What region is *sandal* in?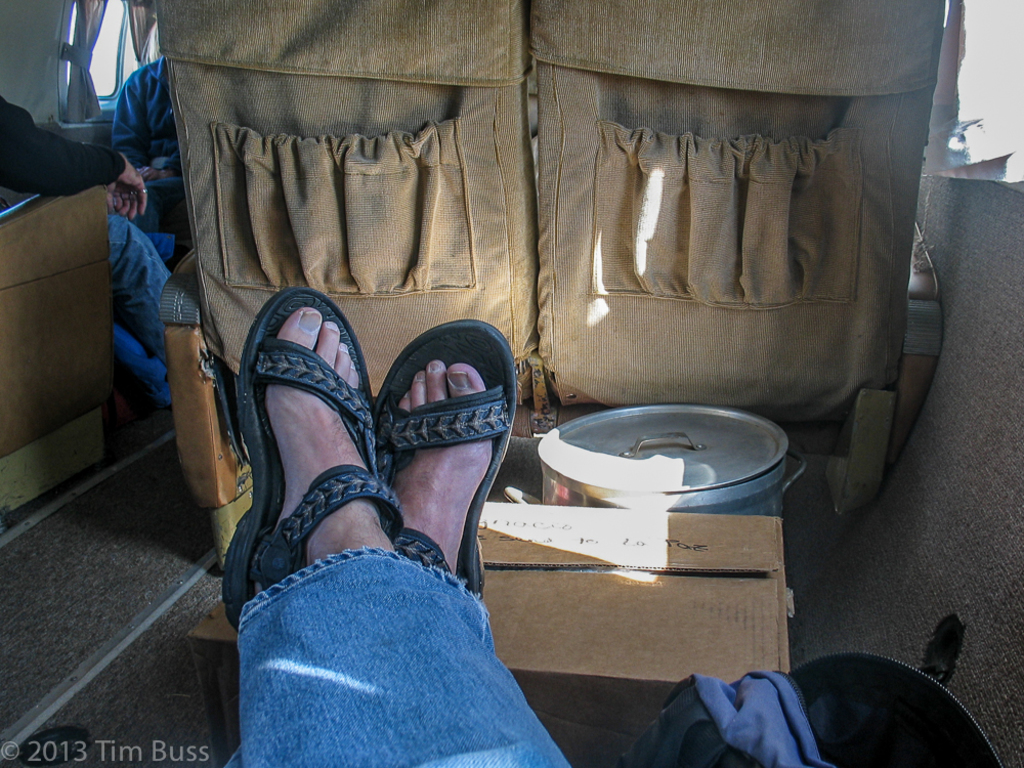
{"x1": 370, "y1": 313, "x2": 523, "y2": 598}.
